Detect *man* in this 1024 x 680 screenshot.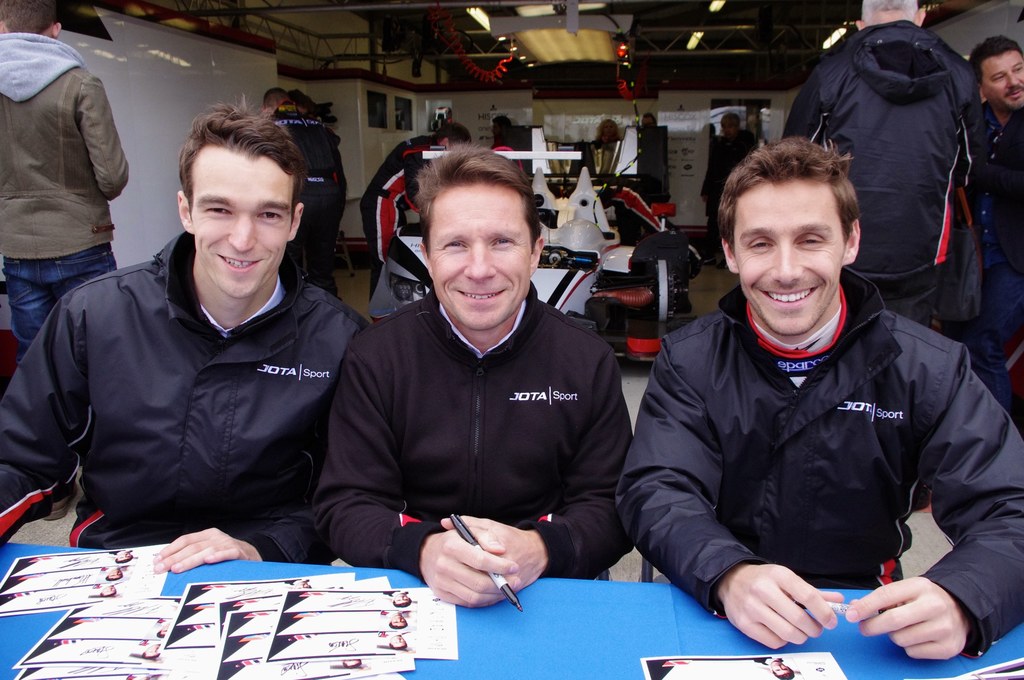
Detection: (x1=492, y1=115, x2=513, y2=138).
